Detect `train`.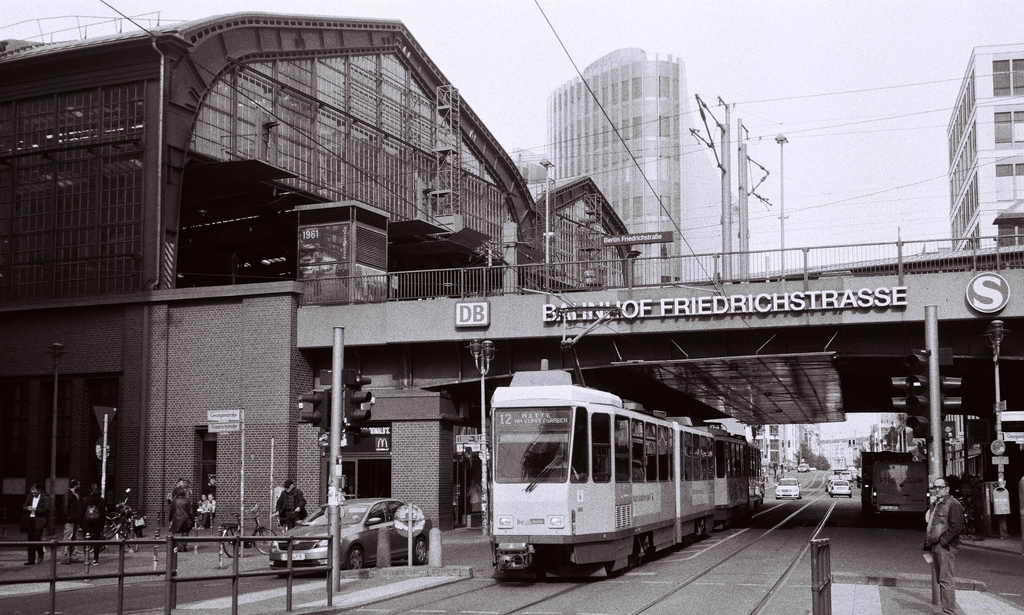
Detected at crop(476, 384, 774, 592).
